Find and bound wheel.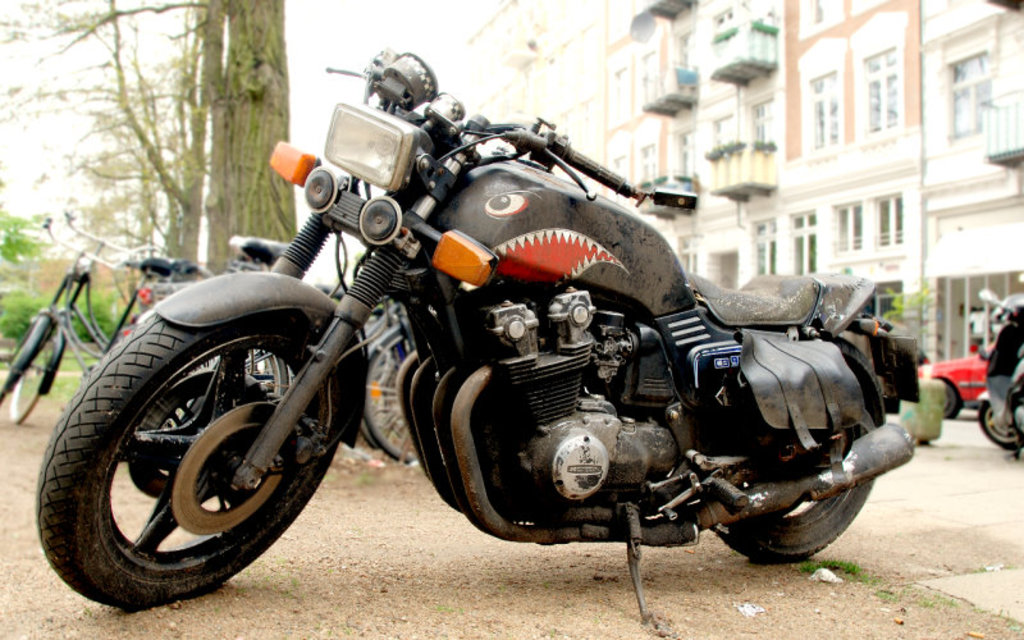
Bound: left=9, top=348, right=55, bottom=429.
